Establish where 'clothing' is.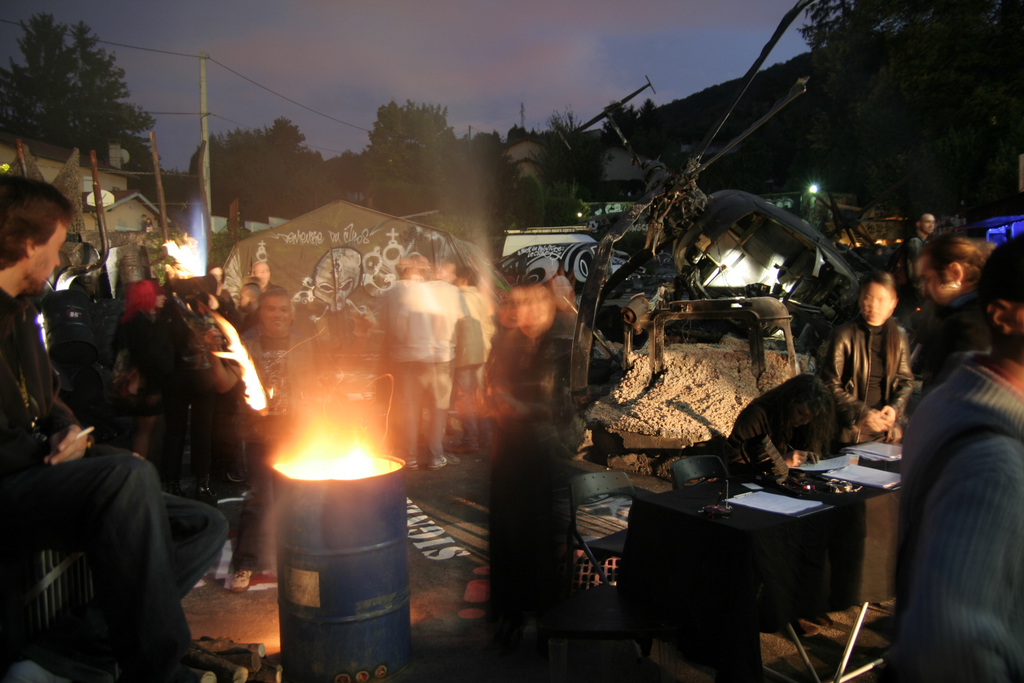
Established at bbox=(904, 299, 1001, 405).
